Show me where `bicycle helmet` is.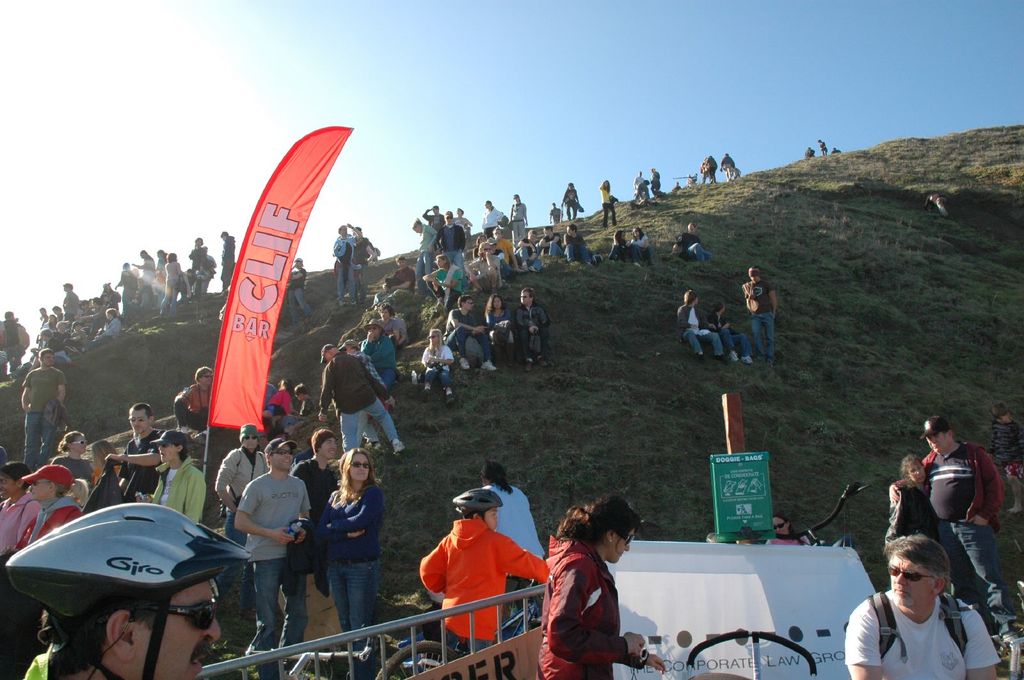
`bicycle helmet` is at left=11, top=501, right=253, bottom=678.
